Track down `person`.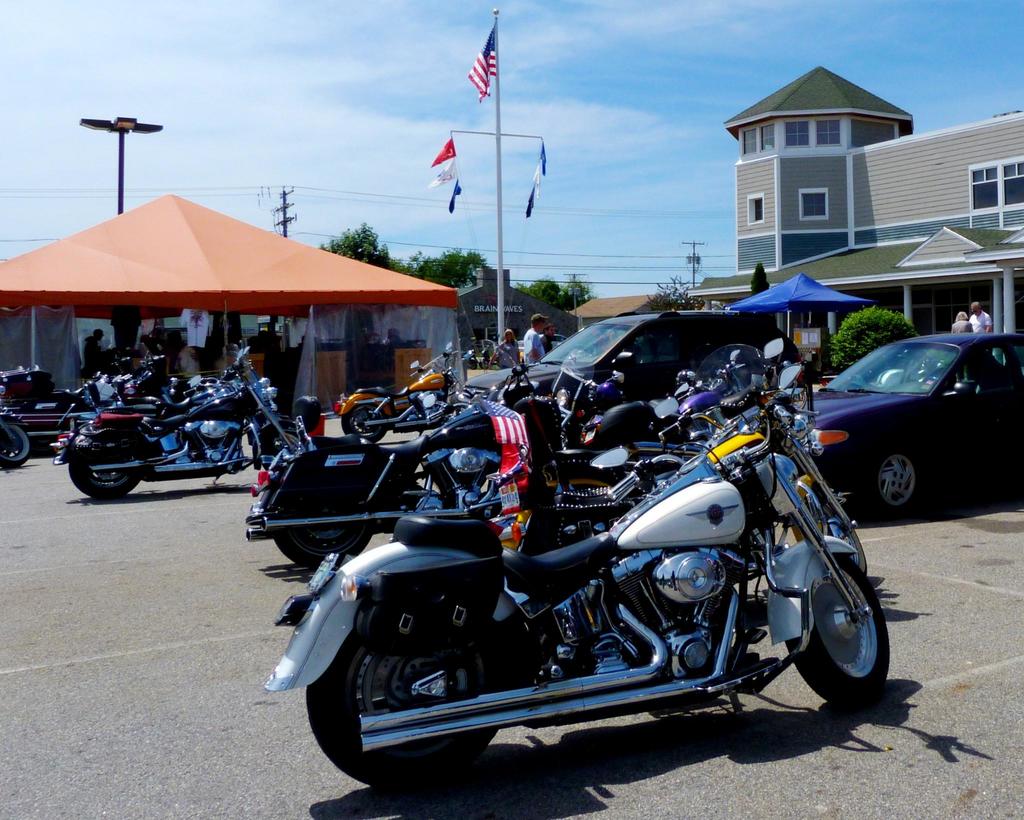
Tracked to <region>486, 326, 522, 370</region>.
